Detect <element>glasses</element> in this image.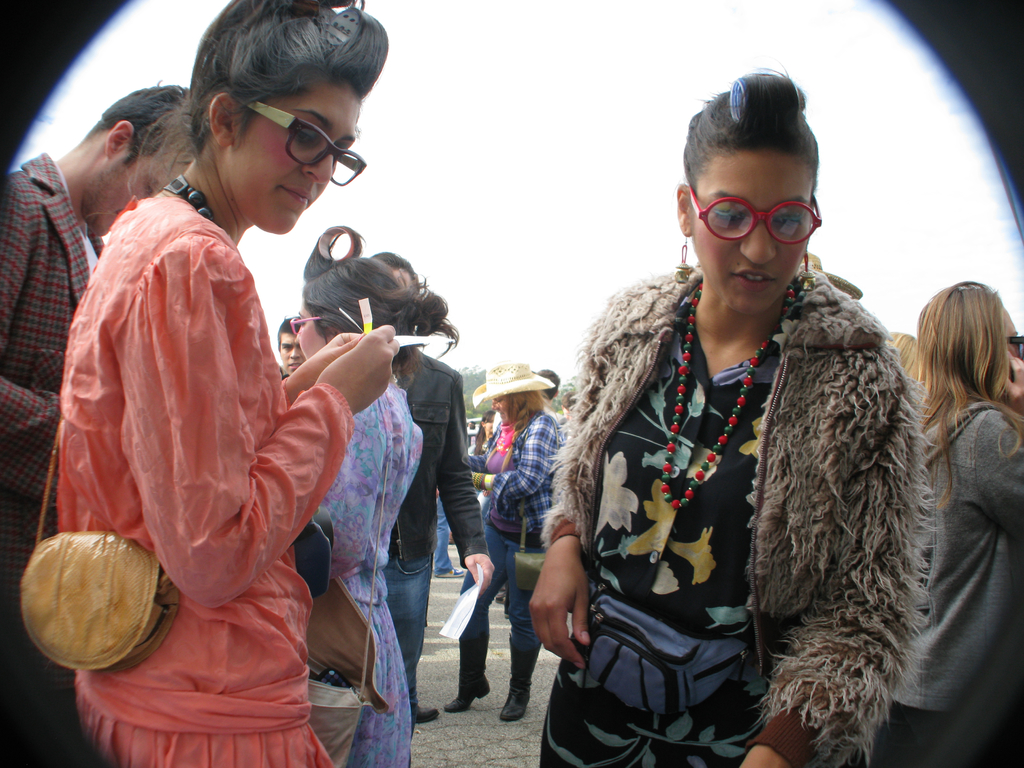
Detection: x1=287, y1=316, x2=324, y2=337.
